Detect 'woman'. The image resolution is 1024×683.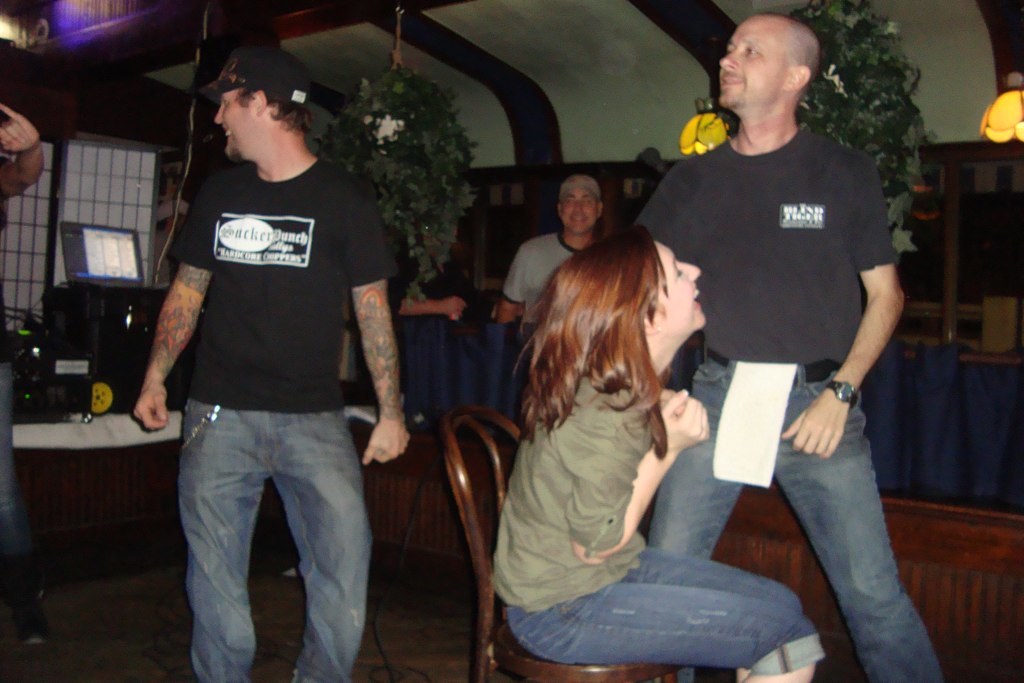
[x1=495, y1=203, x2=801, y2=663].
